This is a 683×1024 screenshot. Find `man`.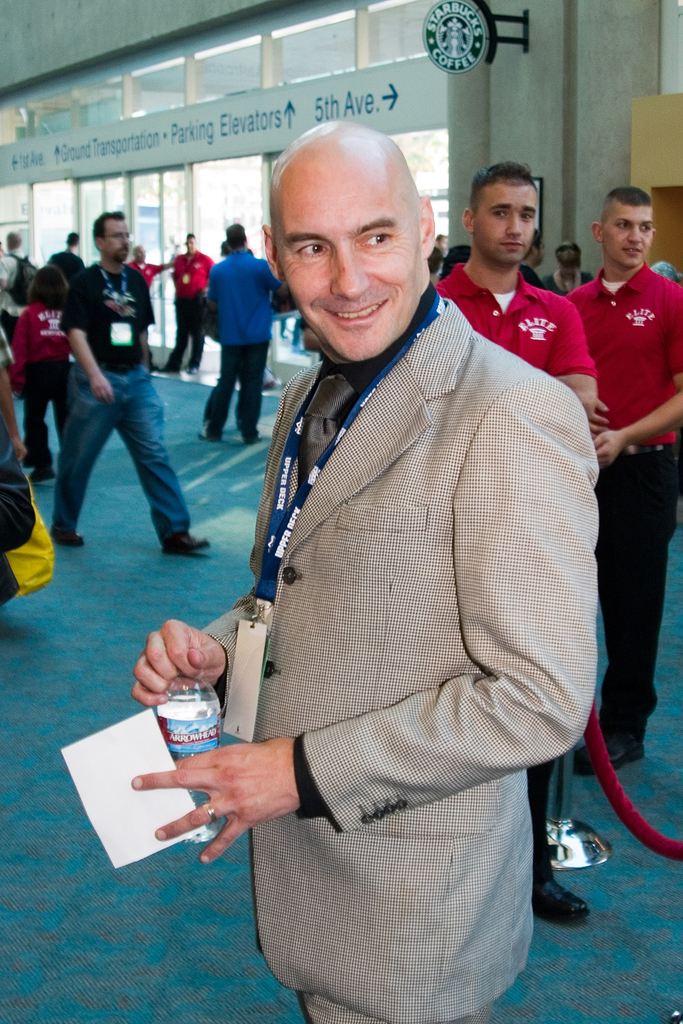
Bounding box: x1=553, y1=186, x2=682, y2=784.
